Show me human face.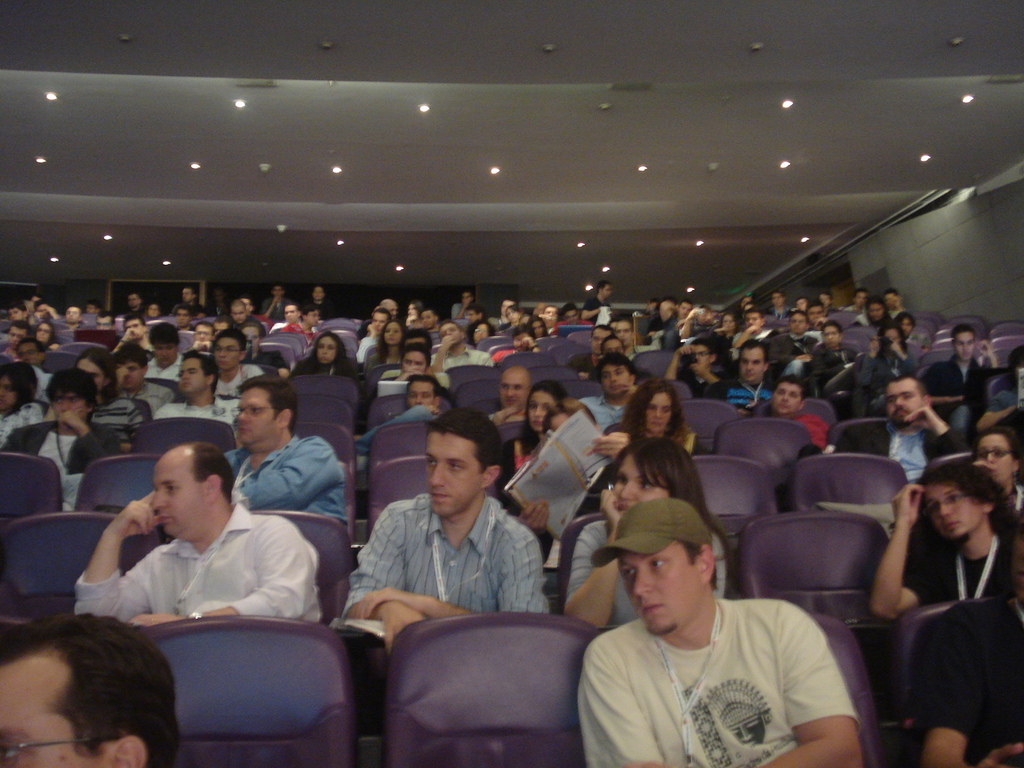
human face is here: pyautogui.locateOnScreen(885, 381, 927, 417).
